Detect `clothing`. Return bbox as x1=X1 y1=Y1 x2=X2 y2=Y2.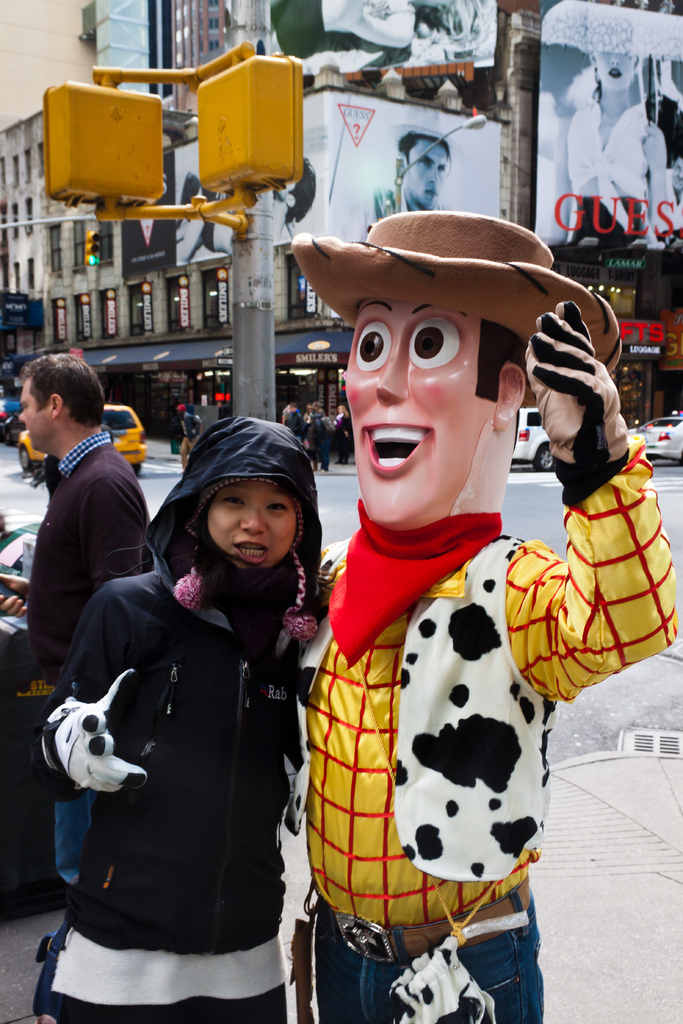
x1=42 y1=563 x2=329 y2=1023.
